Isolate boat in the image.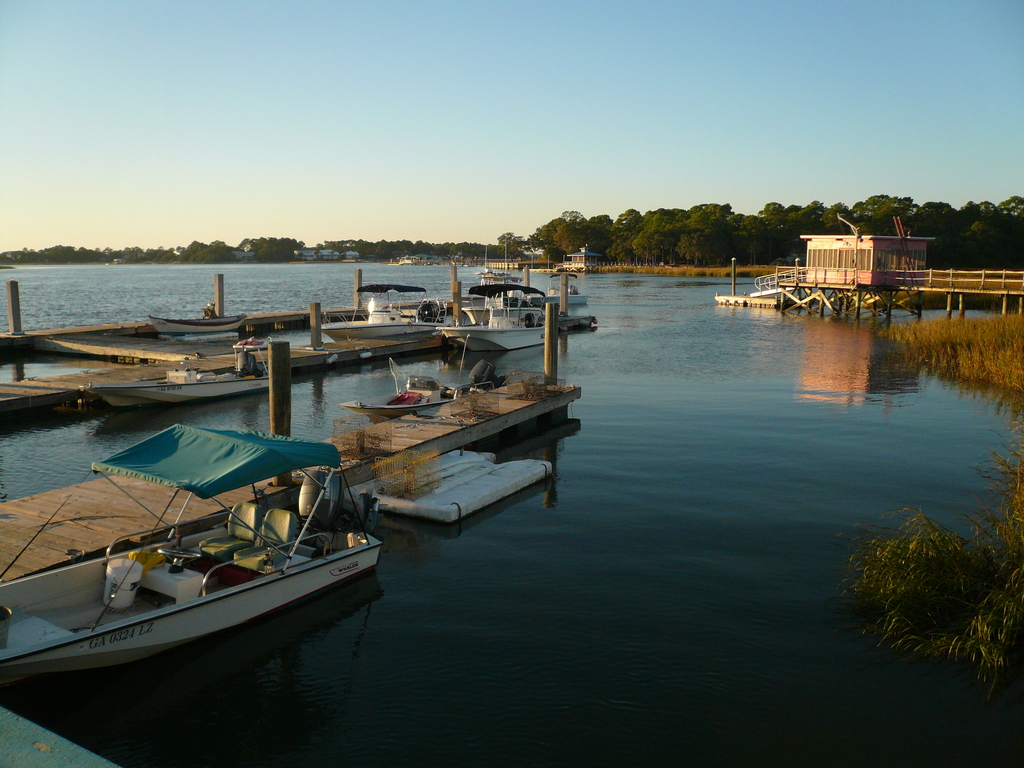
Isolated region: detection(146, 307, 241, 338).
